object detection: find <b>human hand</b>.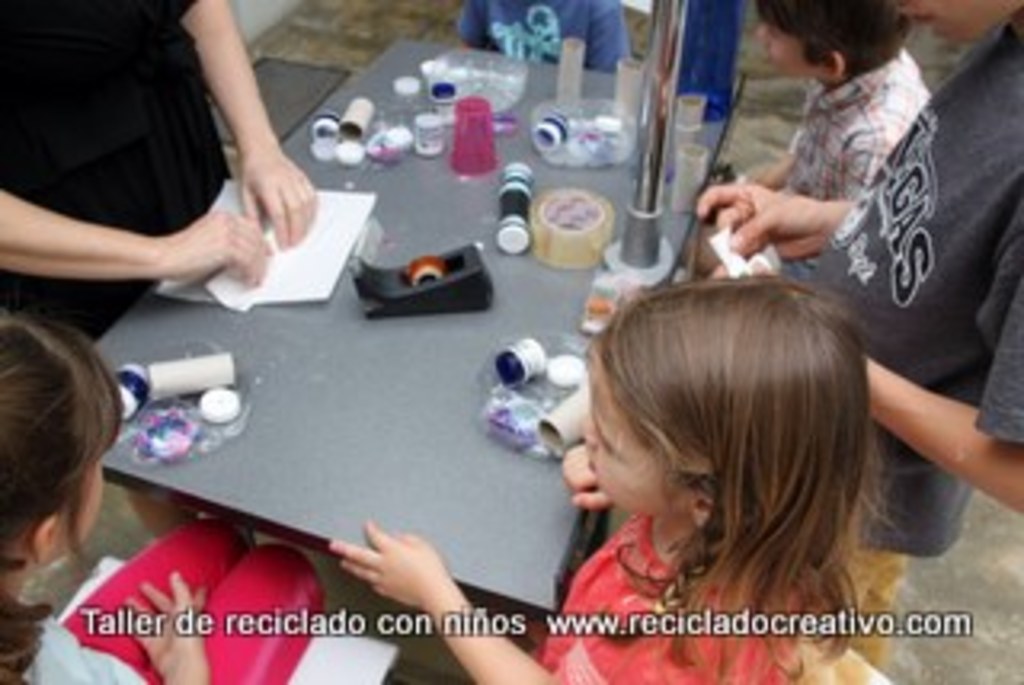
crop(314, 522, 467, 618).
